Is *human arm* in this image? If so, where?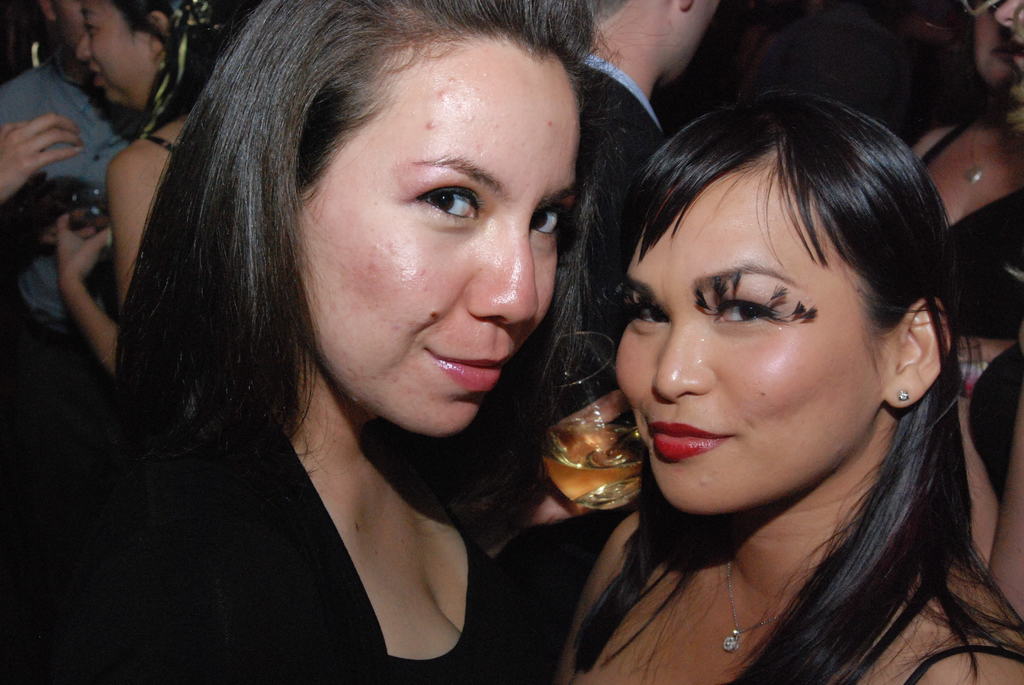
Yes, at 895, 644, 1023, 684.
